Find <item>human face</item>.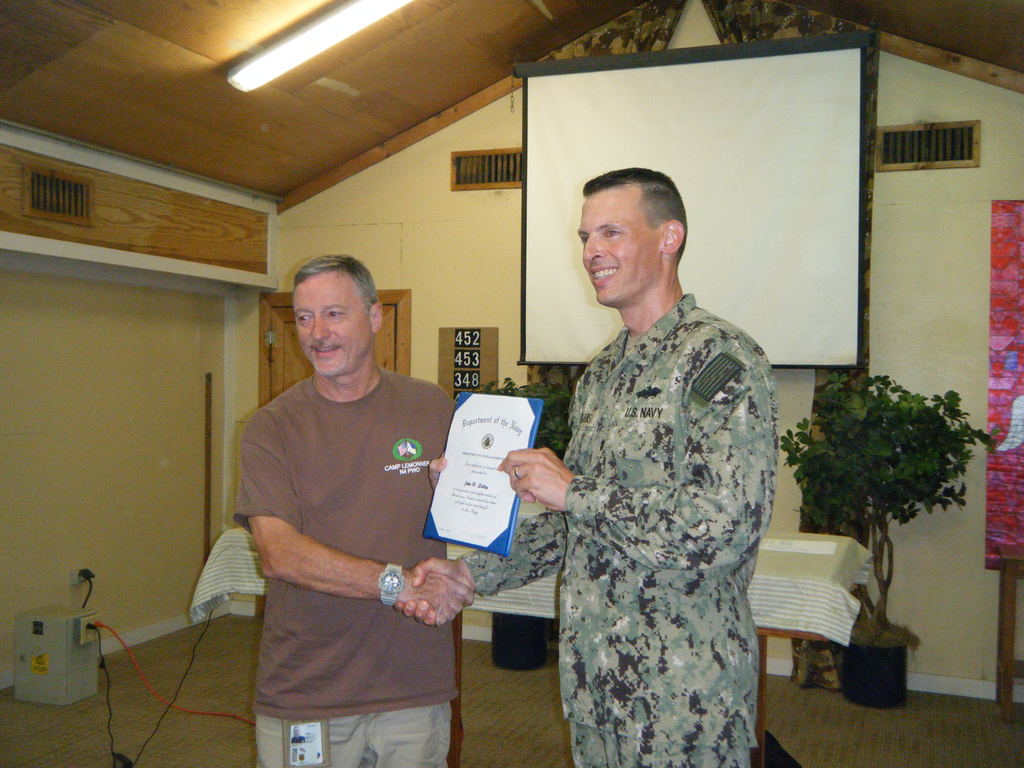
select_region(579, 186, 663, 309).
